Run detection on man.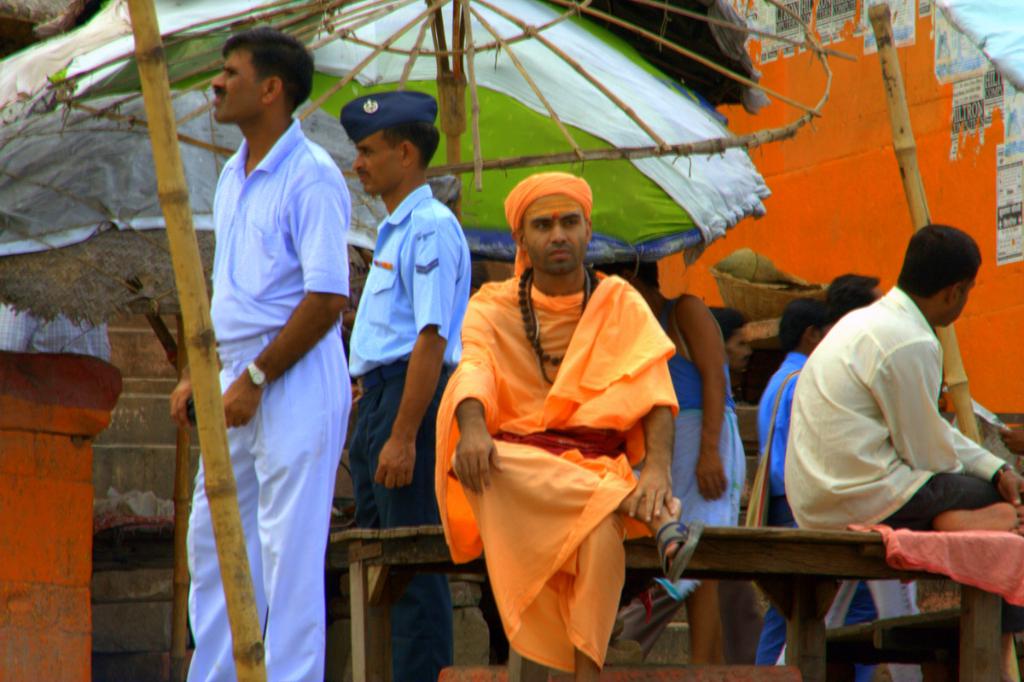
Result: bbox=(754, 297, 864, 681).
